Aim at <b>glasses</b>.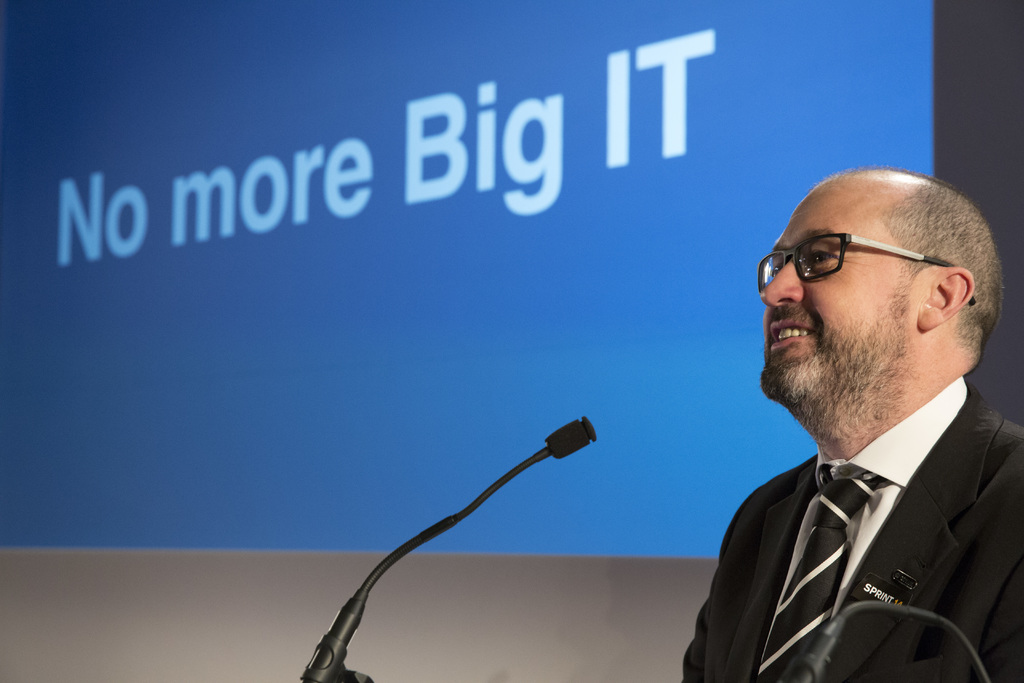
Aimed at [751,230,982,310].
